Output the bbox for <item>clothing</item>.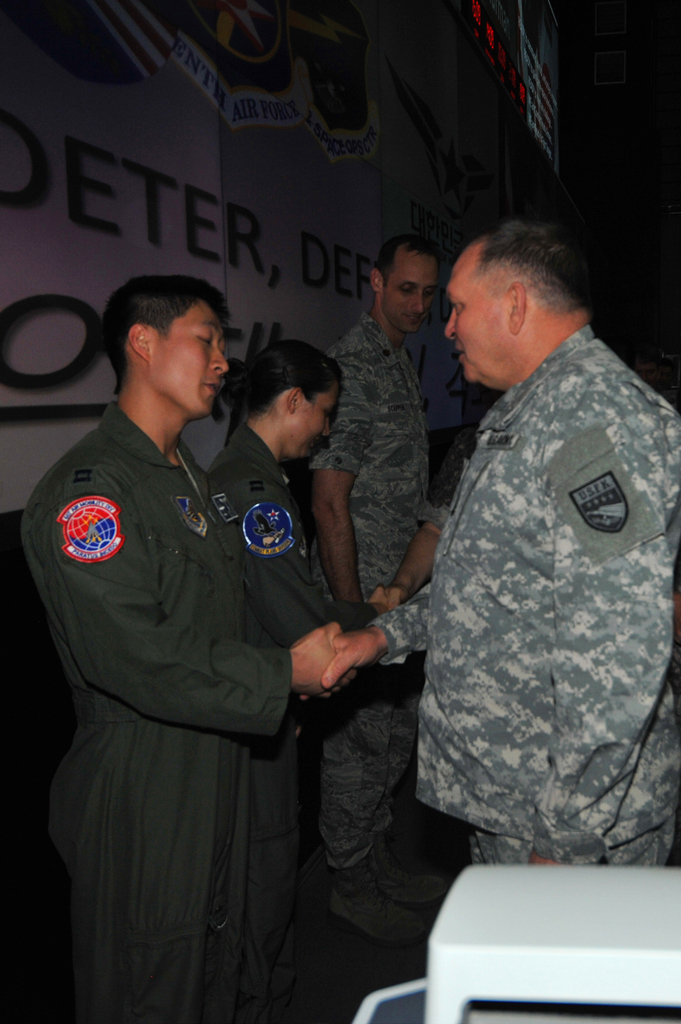
pyautogui.locateOnScreen(301, 324, 436, 874).
